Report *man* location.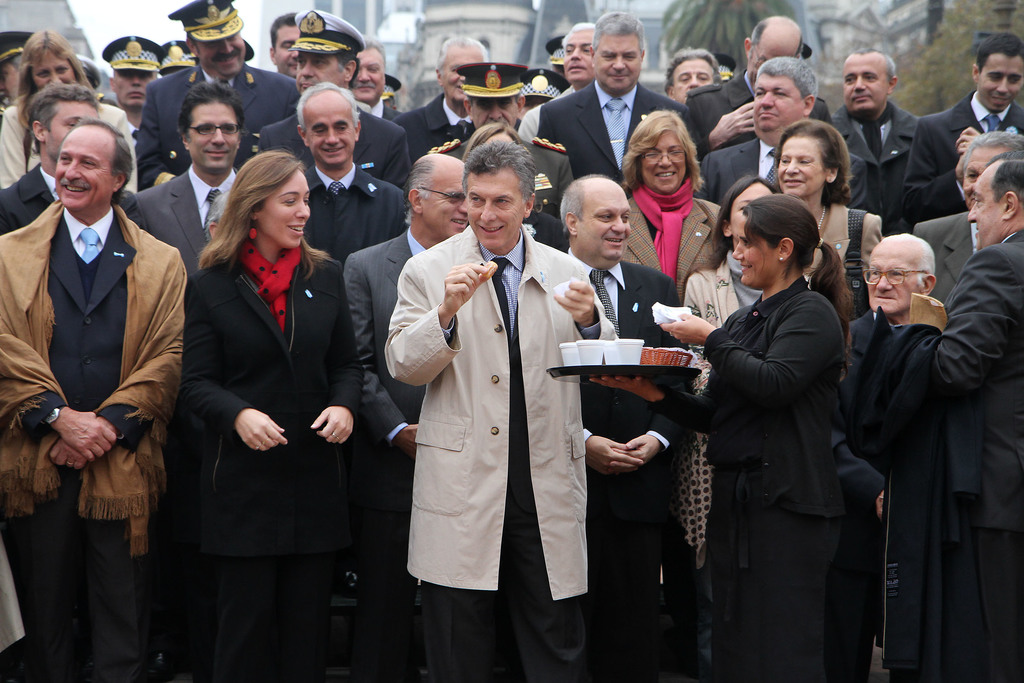
Report: region(692, 53, 863, 205).
